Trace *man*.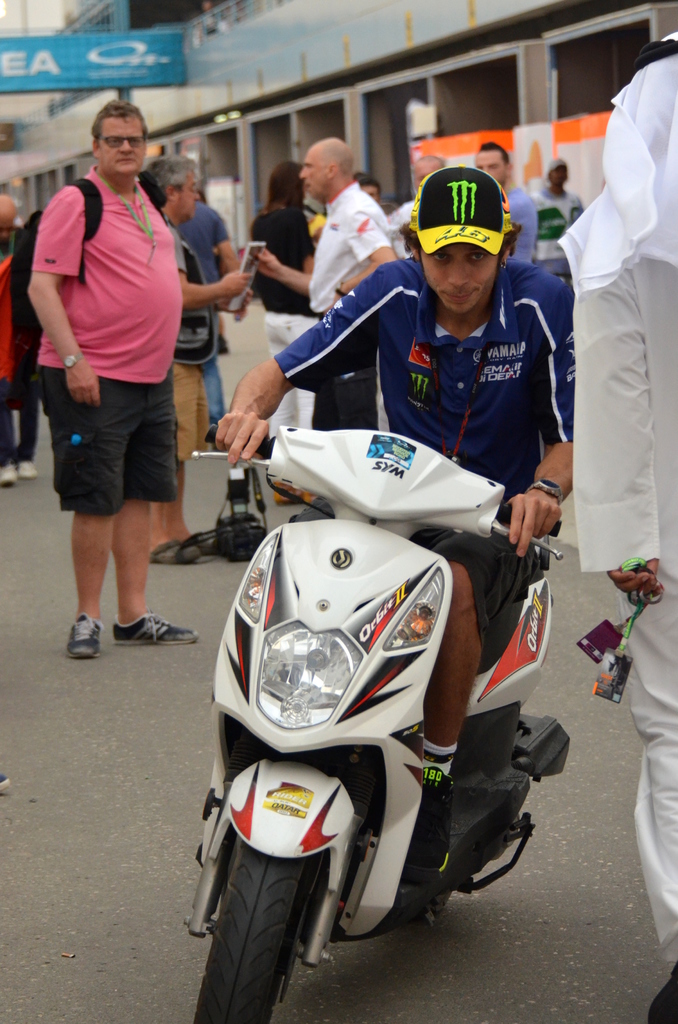
Traced to x1=26 y1=107 x2=209 y2=644.
